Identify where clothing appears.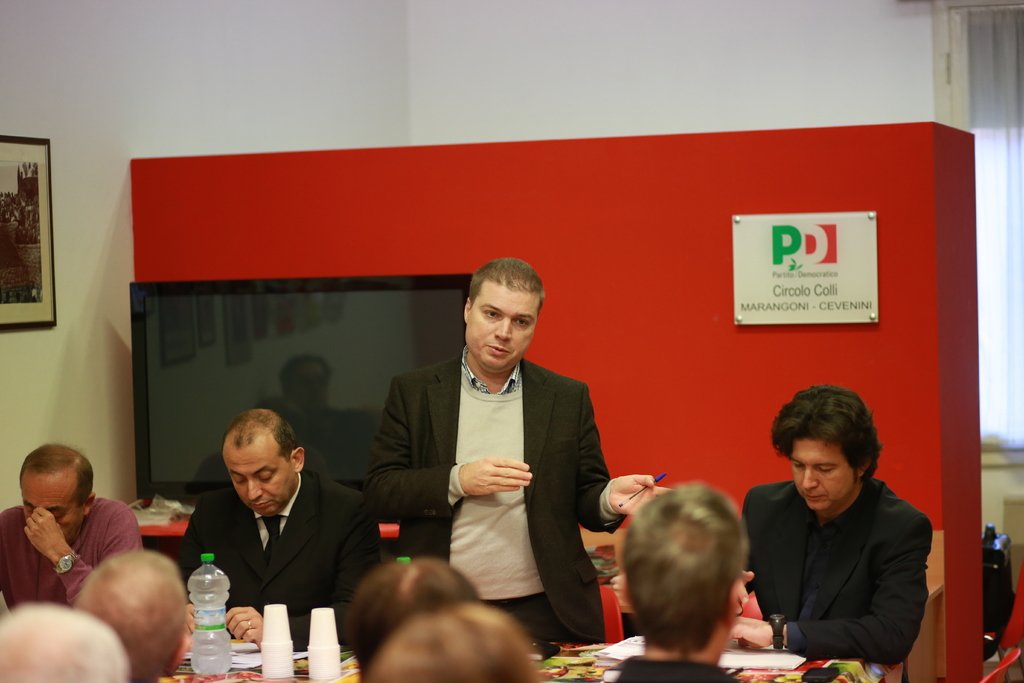
Appears at (left=179, top=468, right=383, bottom=645).
